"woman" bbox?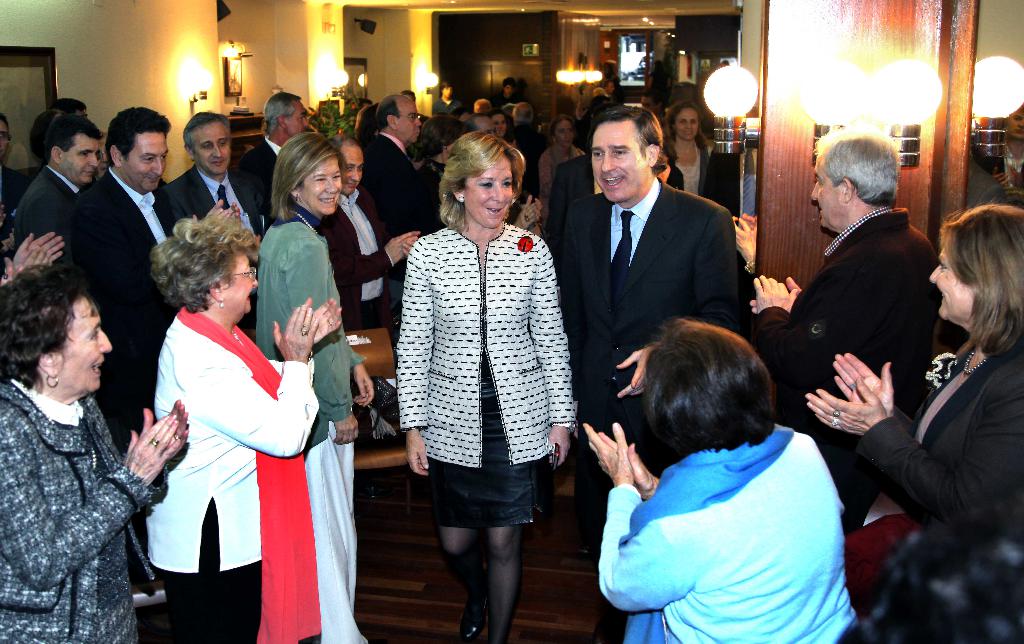
664,98,710,204
